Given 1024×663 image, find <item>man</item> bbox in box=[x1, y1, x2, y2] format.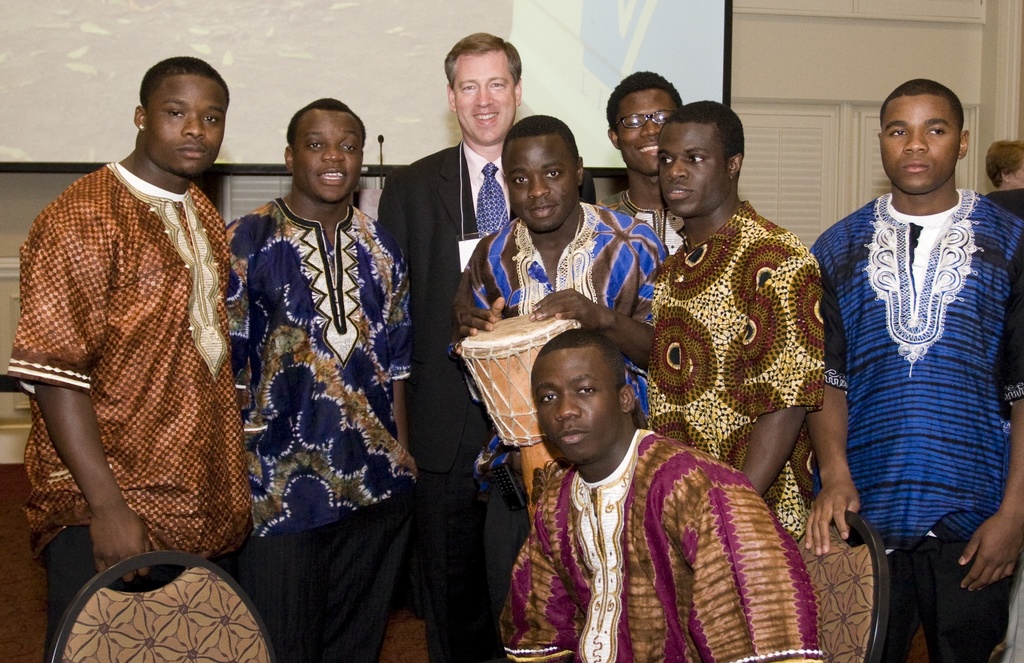
box=[452, 113, 671, 652].
